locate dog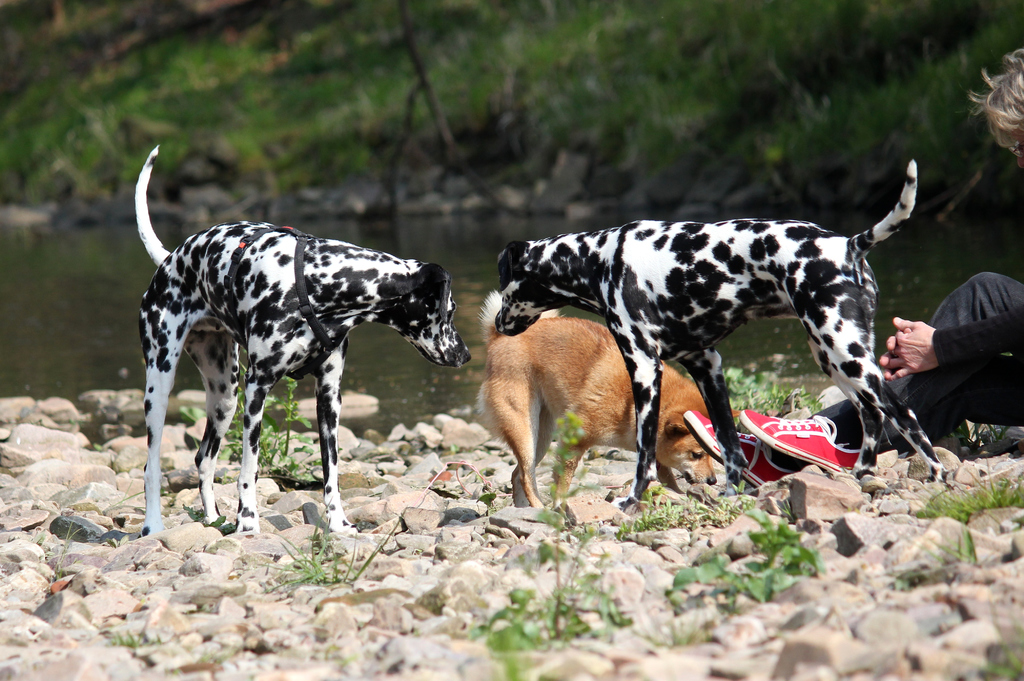
pyautogui.locateOnScreen(492, 161, 947, 517)
